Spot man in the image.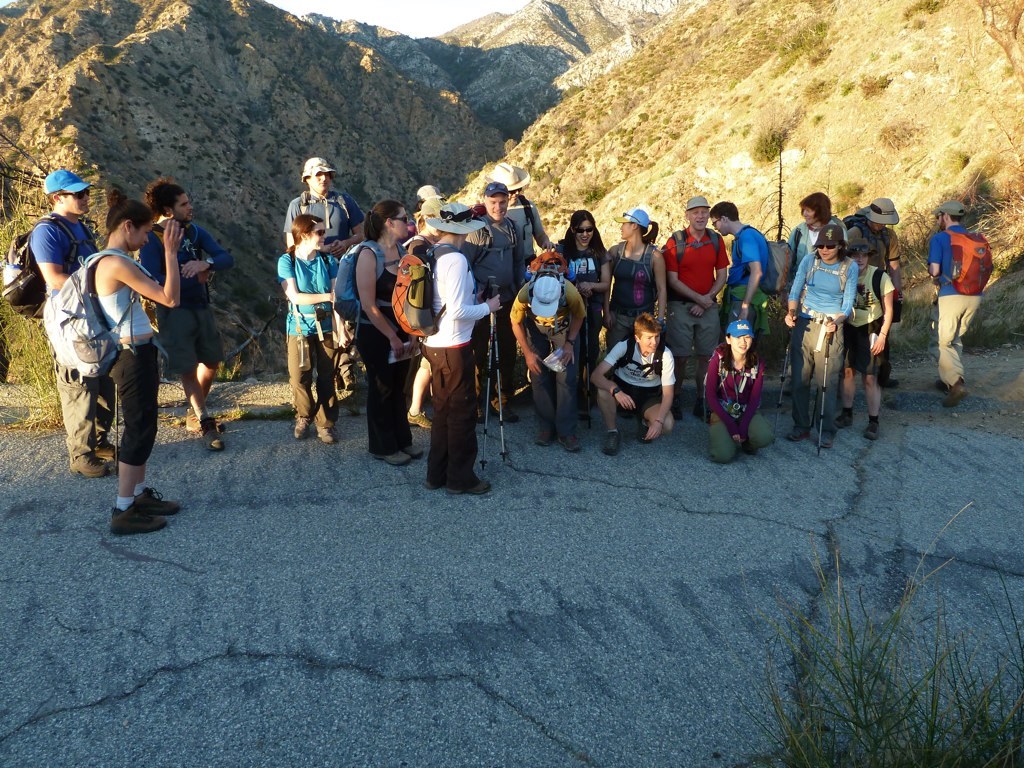
man found at BBox(279, 157, 368, 266).
